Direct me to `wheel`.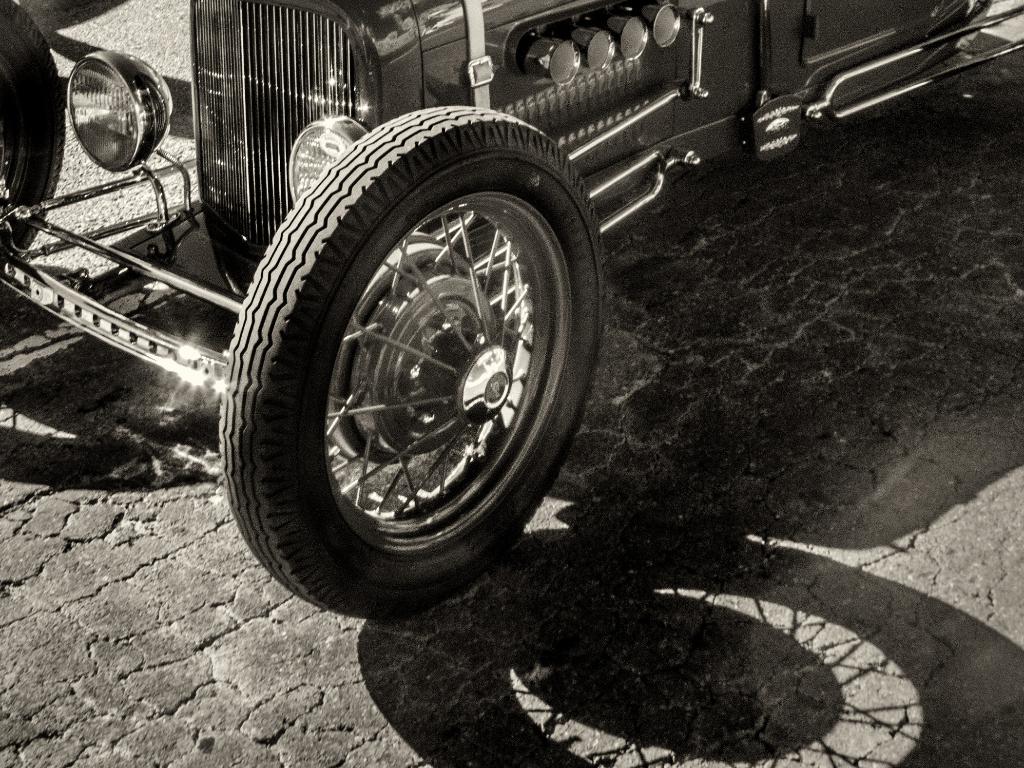
Direction: x1=233 y1=107 x2=591 y2=596.
